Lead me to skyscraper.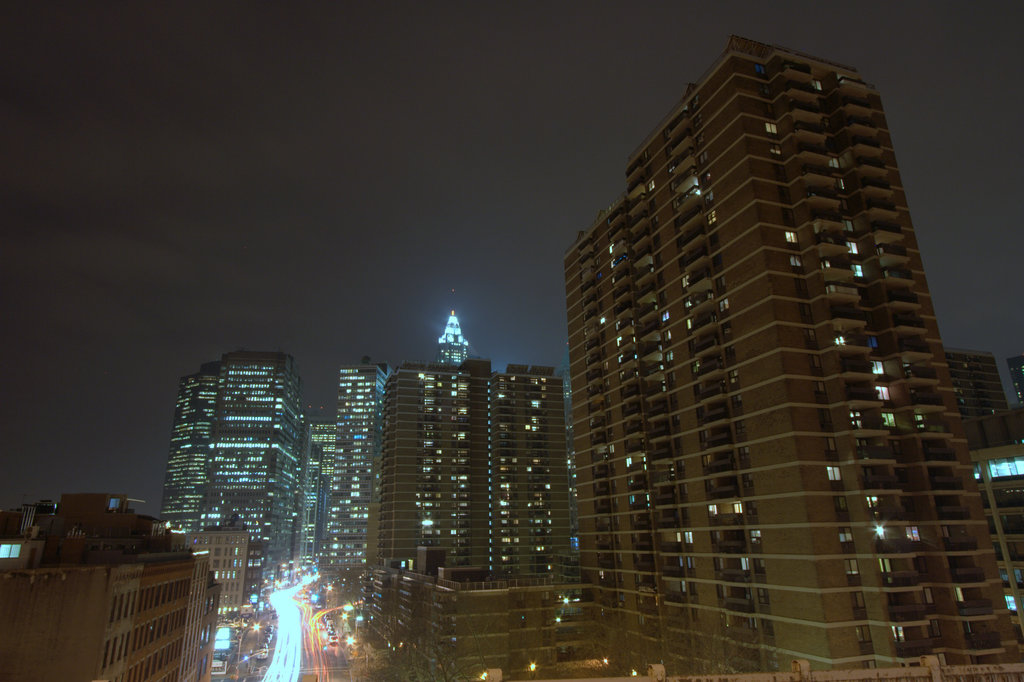
Lead to x1=303 y1=348 x2=386 y2=596.
